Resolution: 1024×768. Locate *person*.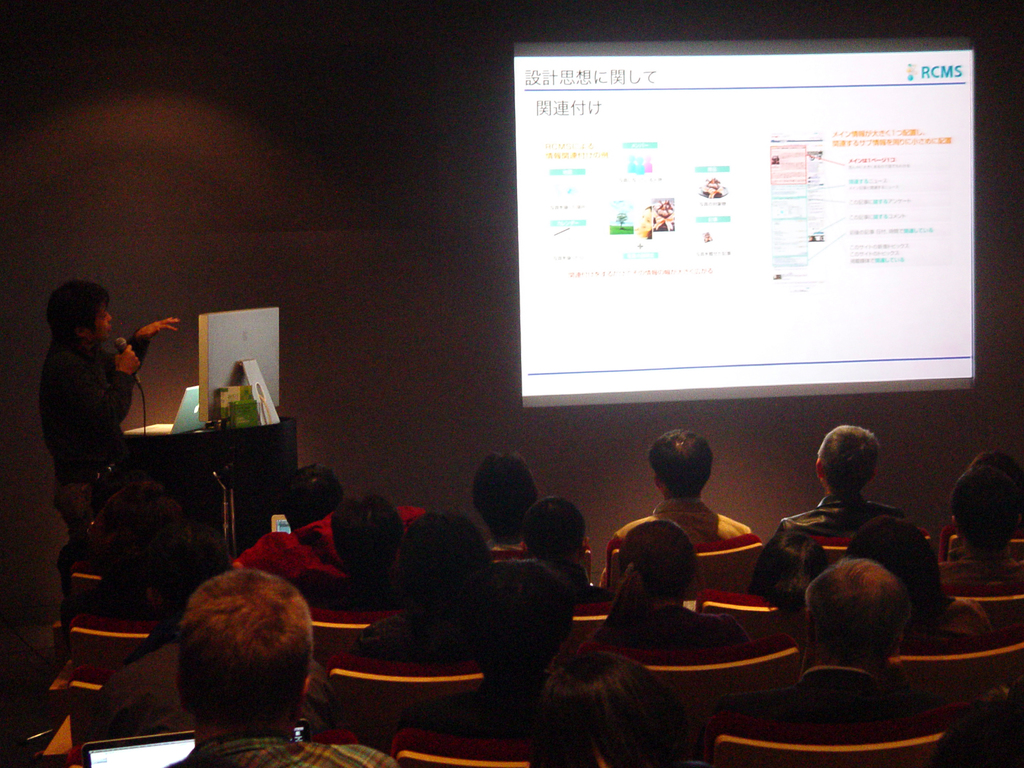
l=174, t=569, r=403, b=767.
